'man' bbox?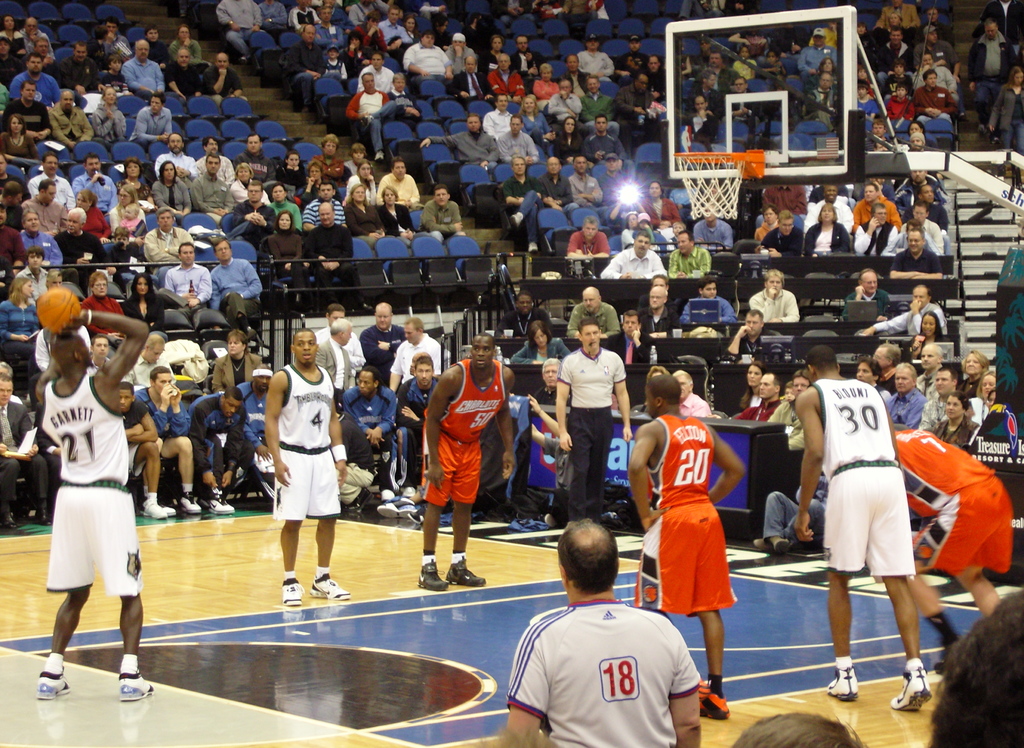
l=887, t=362, r=940, b=427
